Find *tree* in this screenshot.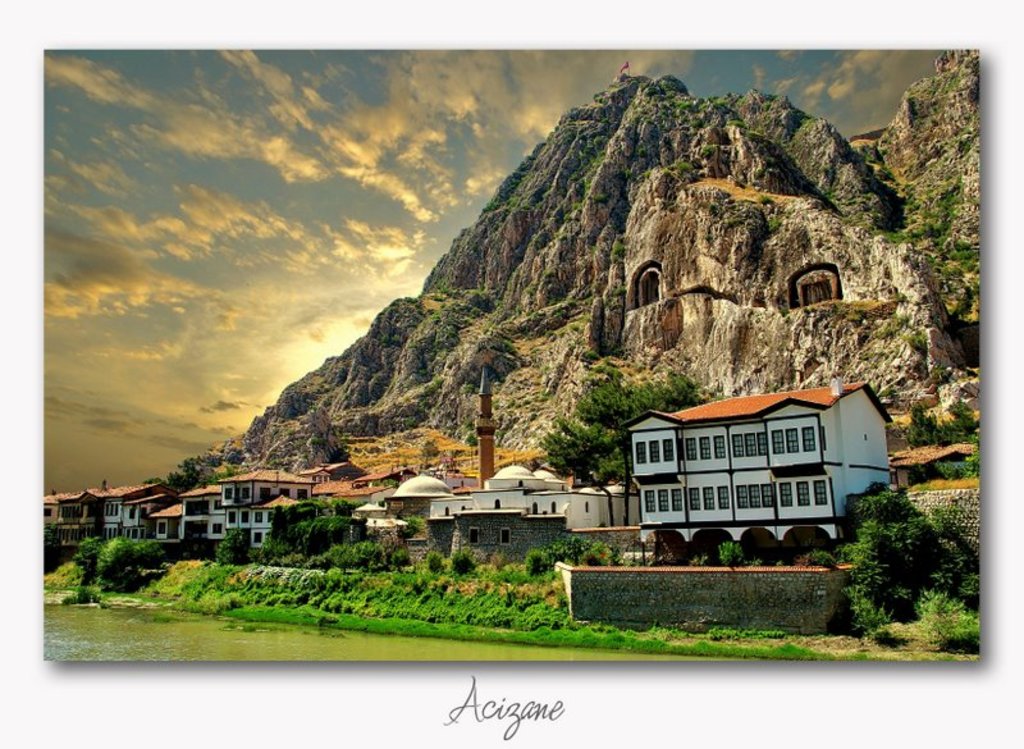
The bounding box for *tree* is 829,480,975,634.
